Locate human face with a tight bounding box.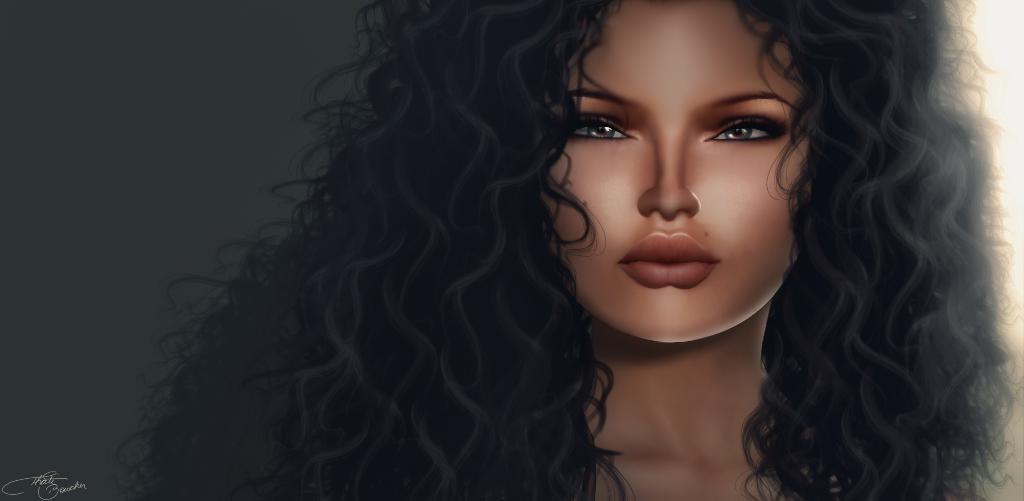
(x1=557, y1=10, x2=826, y2=343).
